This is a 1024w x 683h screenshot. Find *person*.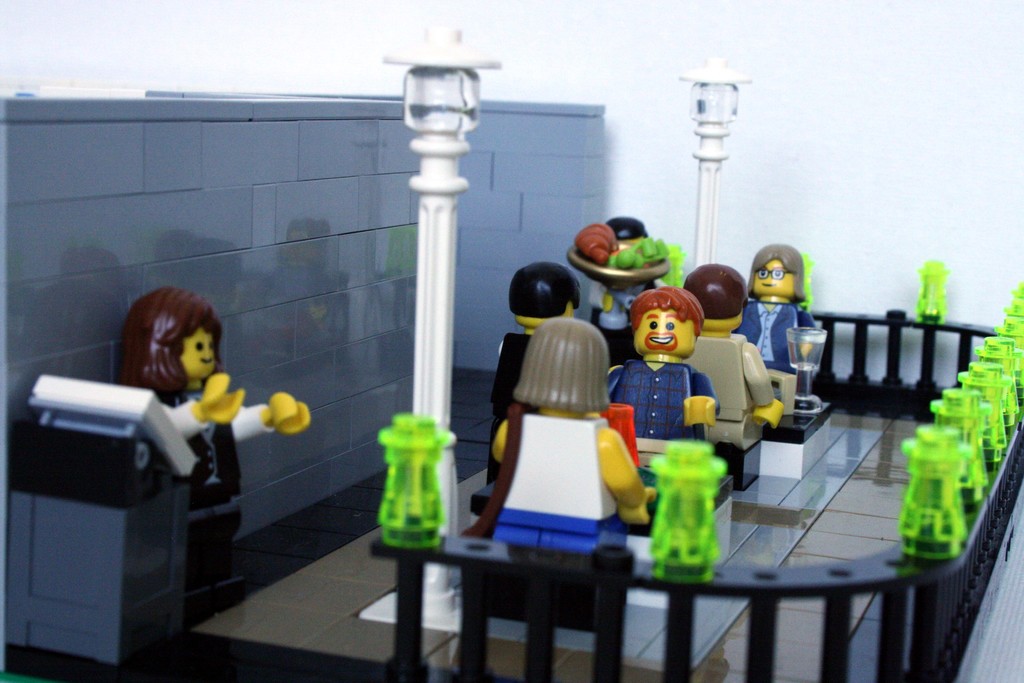
Bounding box: [x1=673, y1=259, x2=787, y2=457].
